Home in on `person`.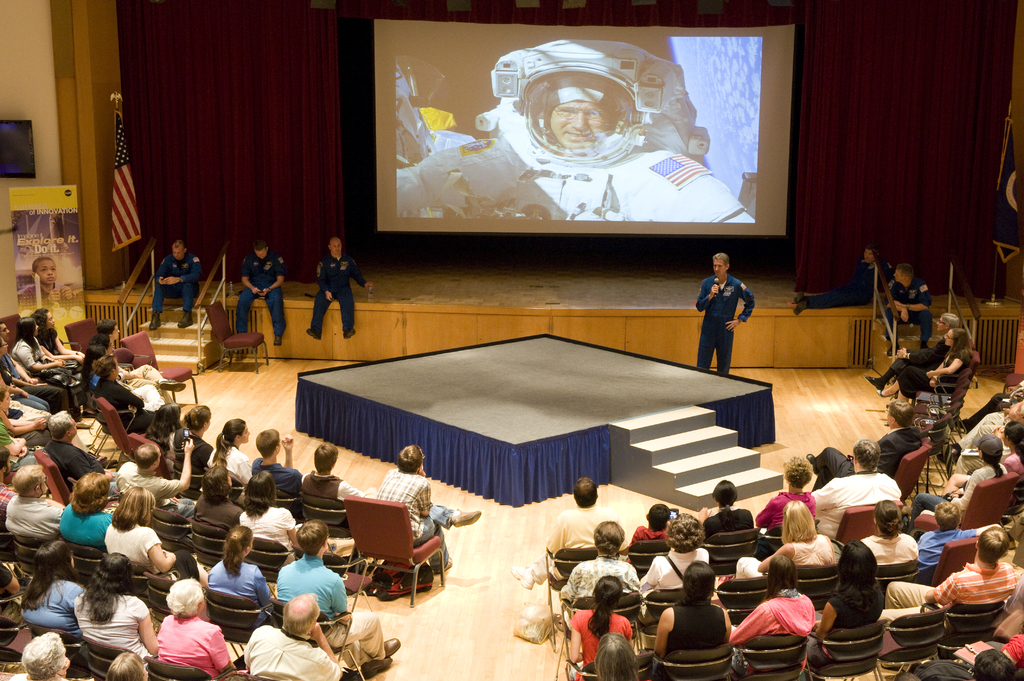
Homed in at box=[204, 236, 298, 346].
